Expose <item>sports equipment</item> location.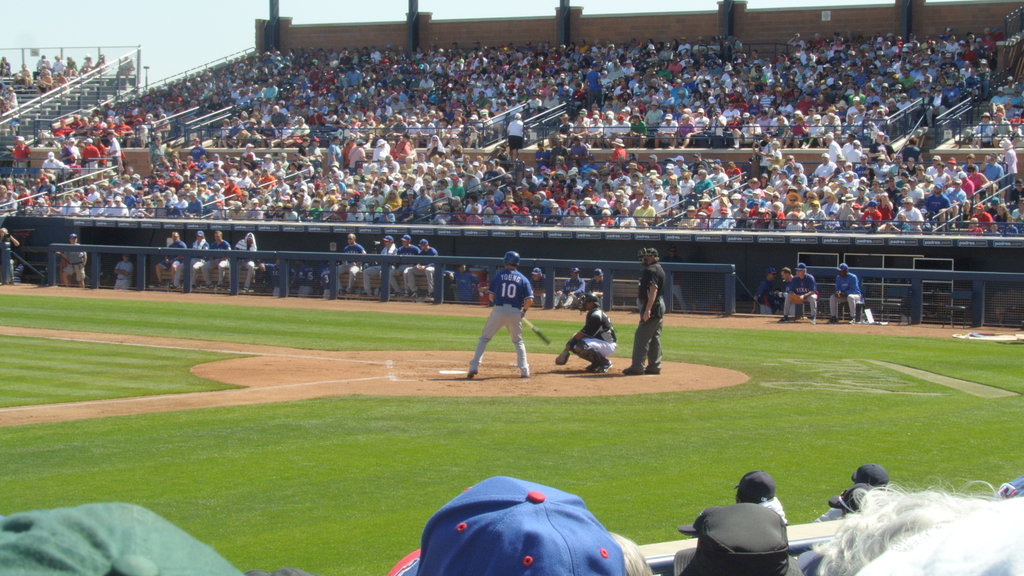
Exposed at 502 250 523 270.
